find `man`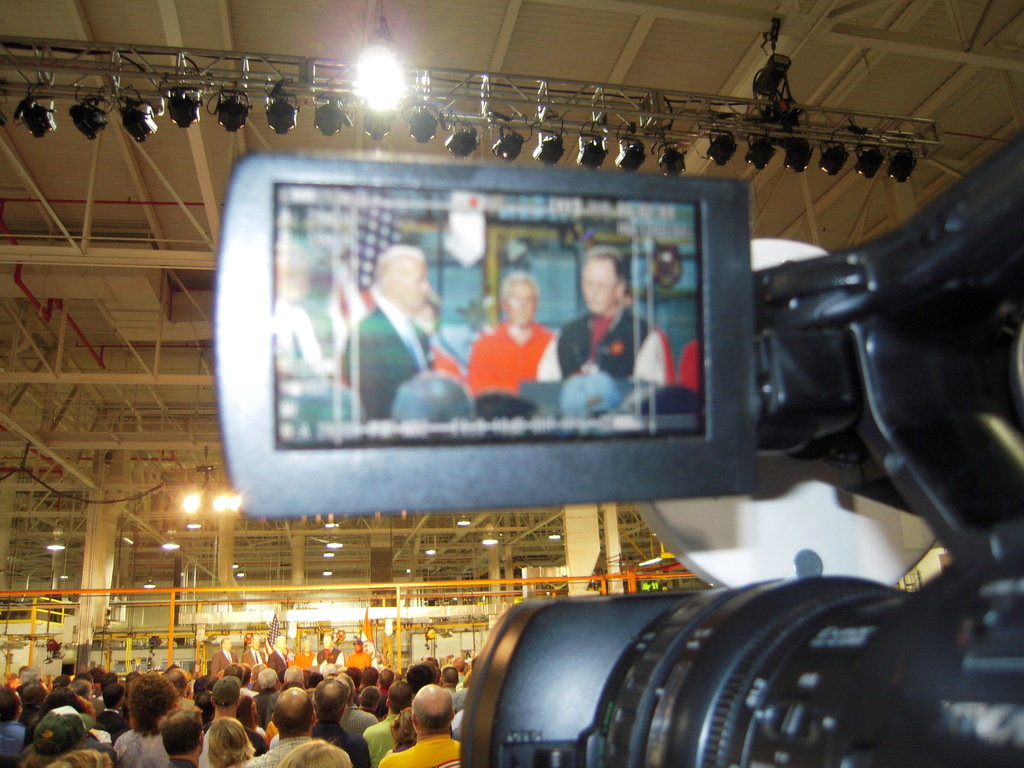
region(406, 659, 438, 699)
